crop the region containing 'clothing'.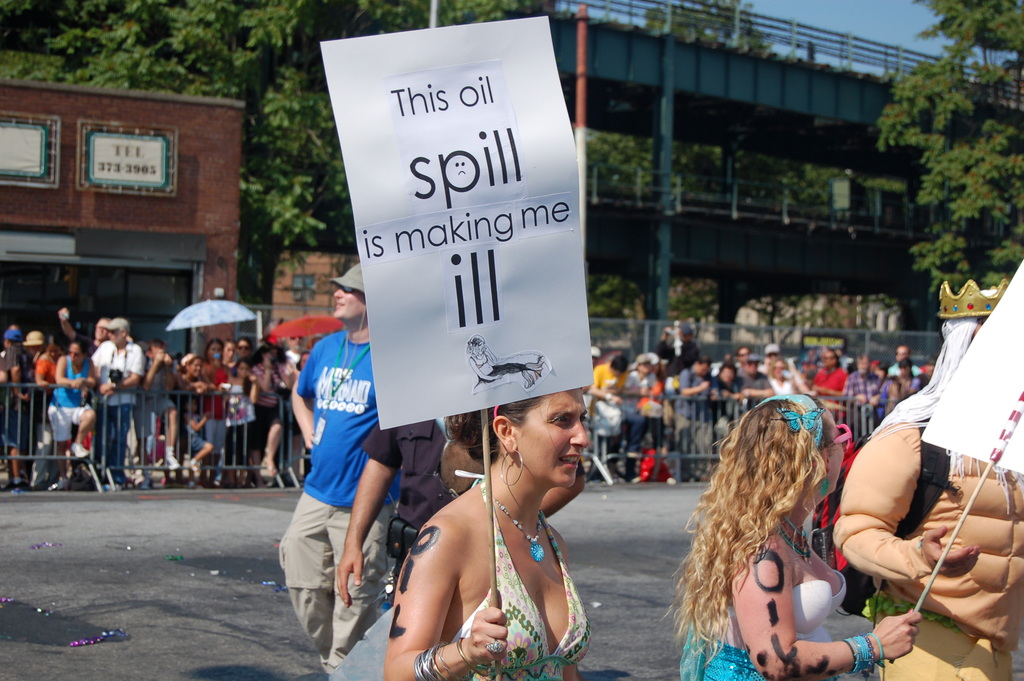
Crop region: [left=194, top=359, right=228, bottom=454].
